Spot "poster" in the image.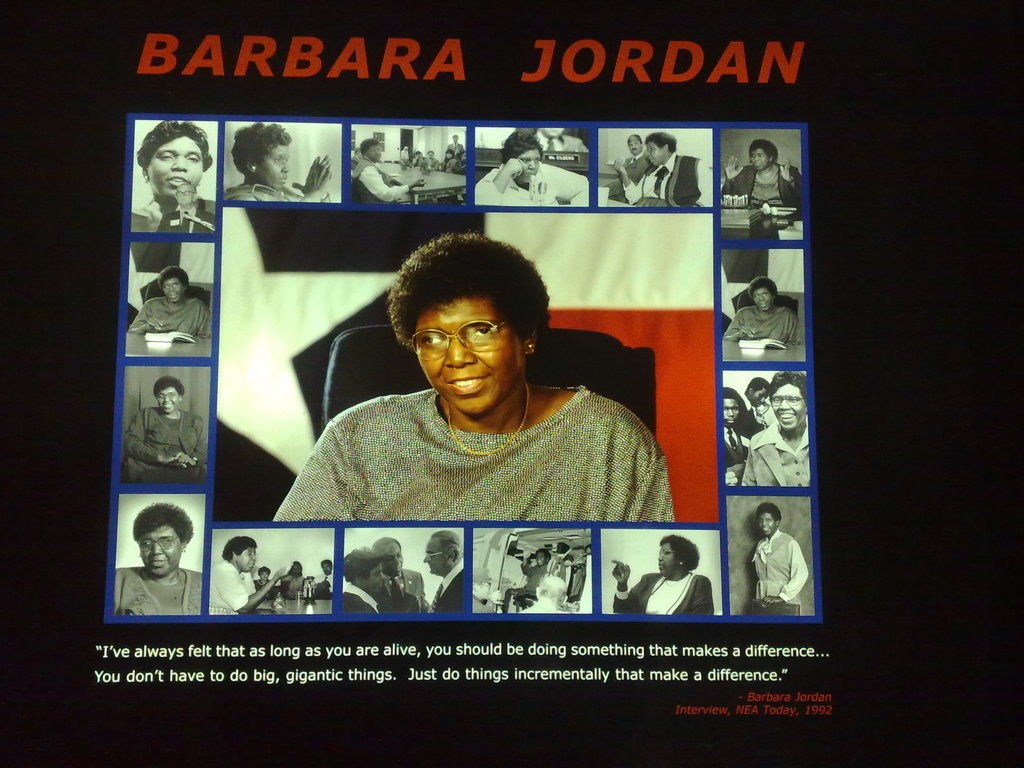
"poster" found at 0/0/1023/767.
